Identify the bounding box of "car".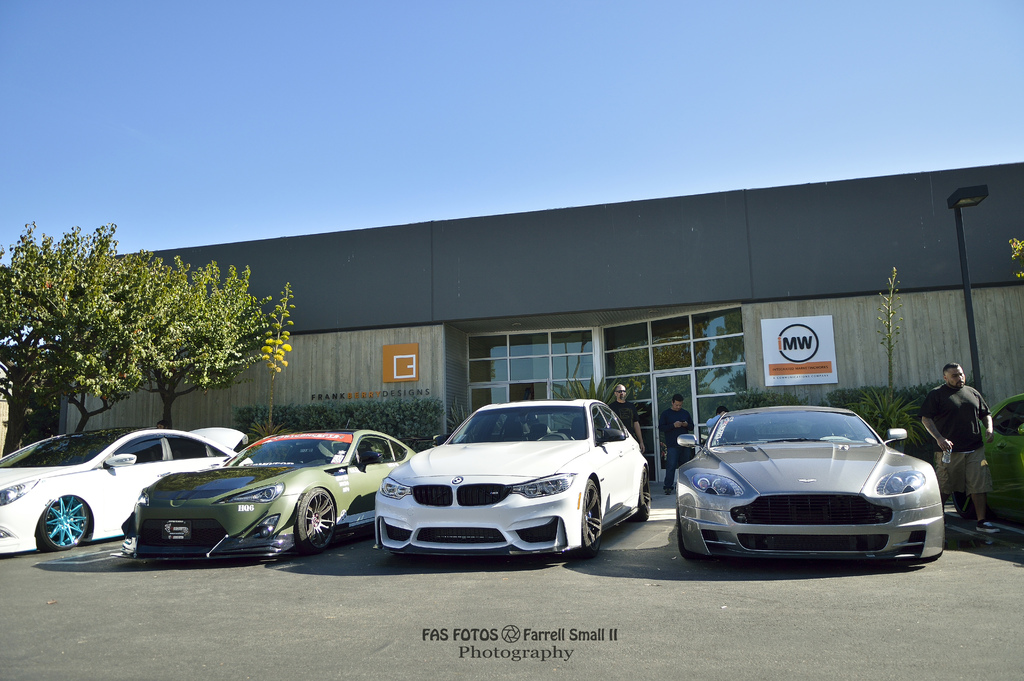
bbox=[675, 411, 942, 578].
